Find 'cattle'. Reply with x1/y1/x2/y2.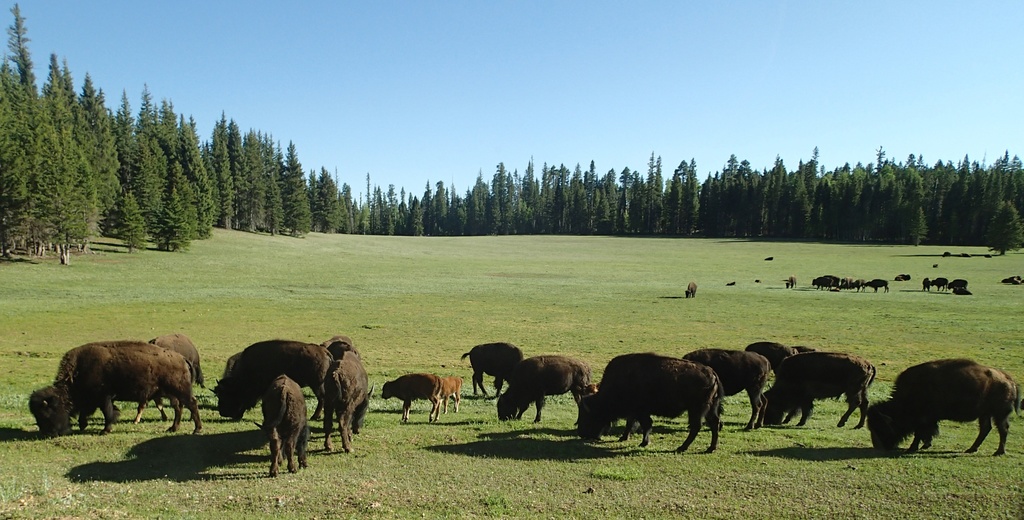
29/339/206/439.
